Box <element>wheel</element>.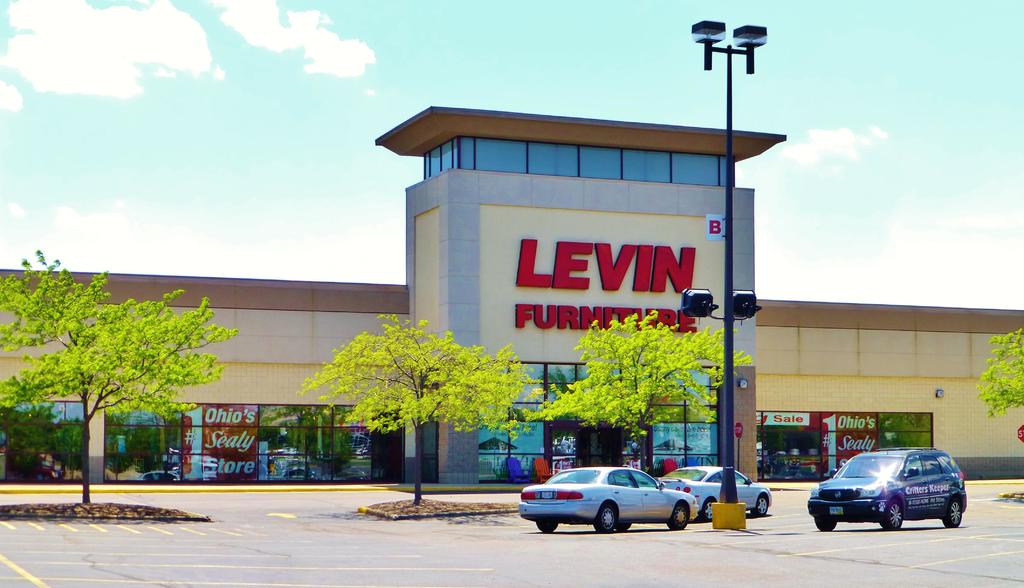
(left=534, top=514, right=556, bottom=532).
